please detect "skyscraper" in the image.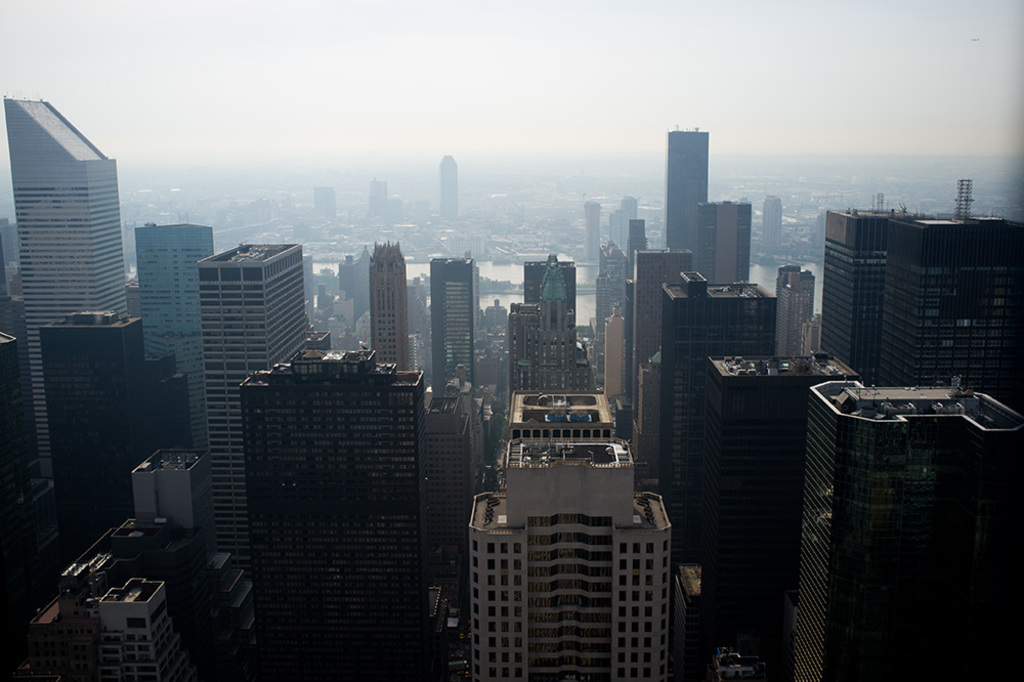
(443, 358, 696, 651).
